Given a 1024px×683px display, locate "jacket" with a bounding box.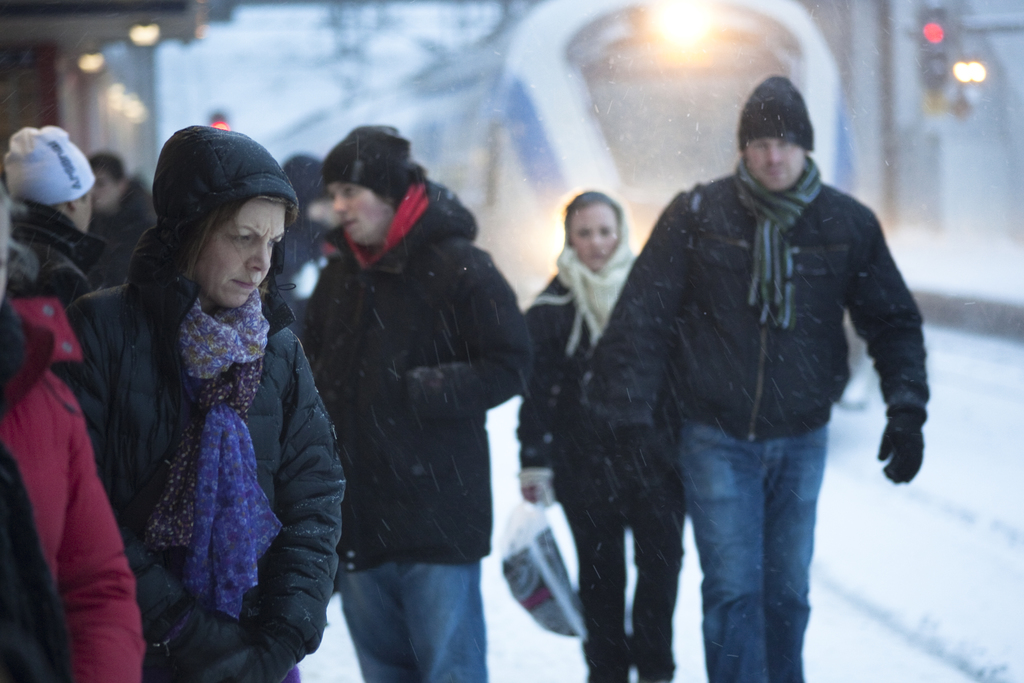
Located: [5,191,102,293].
